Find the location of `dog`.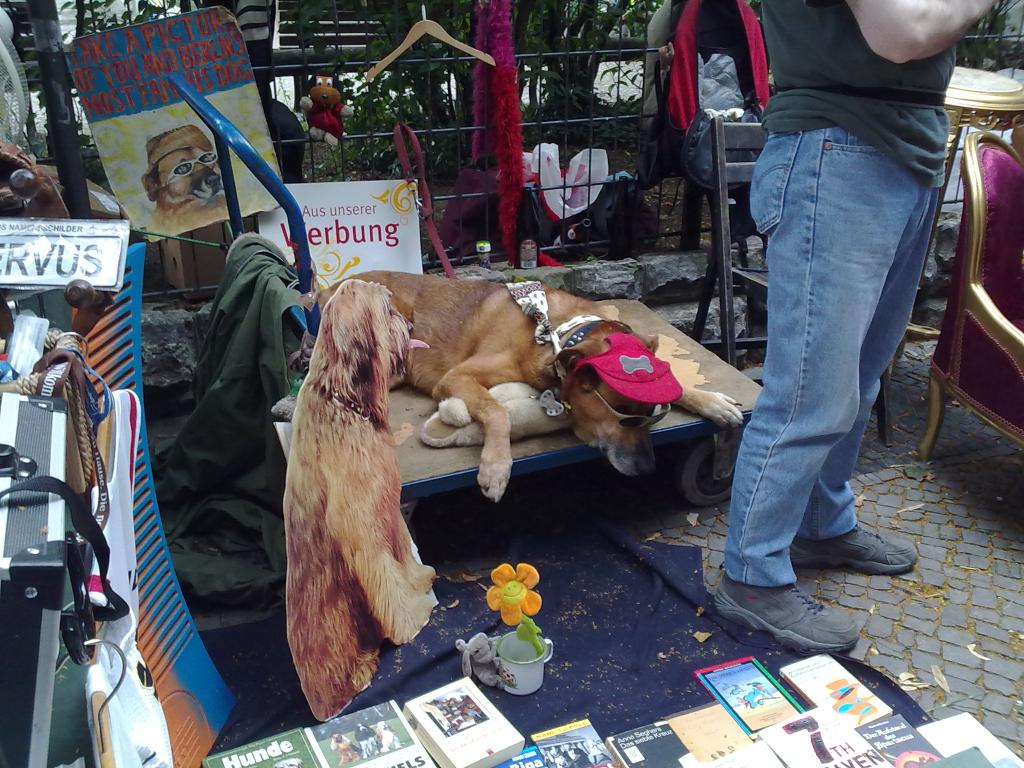
Location: 328,732,362,761.
